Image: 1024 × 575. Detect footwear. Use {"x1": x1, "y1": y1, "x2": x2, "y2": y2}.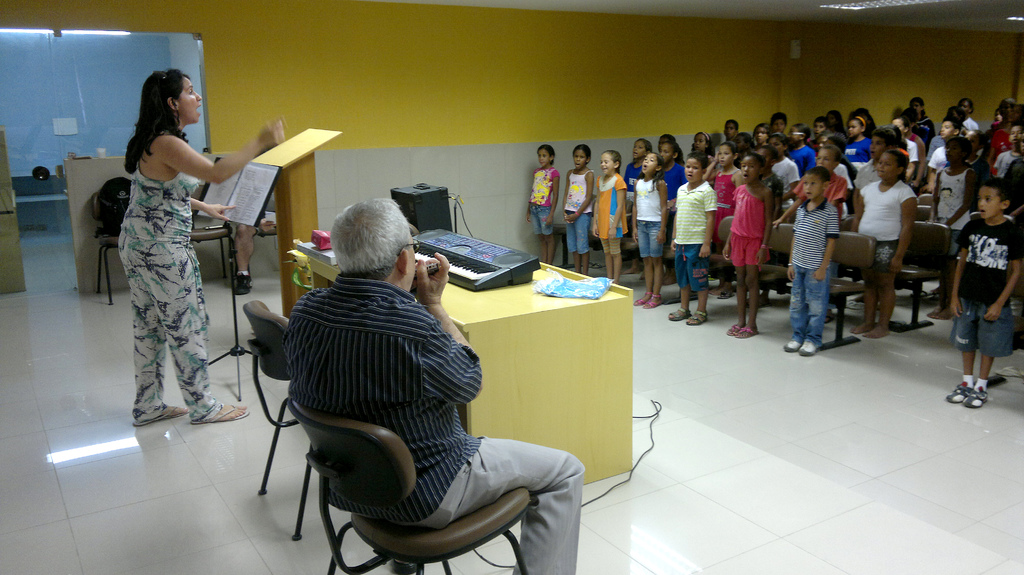
{"x1": 782, "y1": 338, "x2": 802, "y2": 351}.
